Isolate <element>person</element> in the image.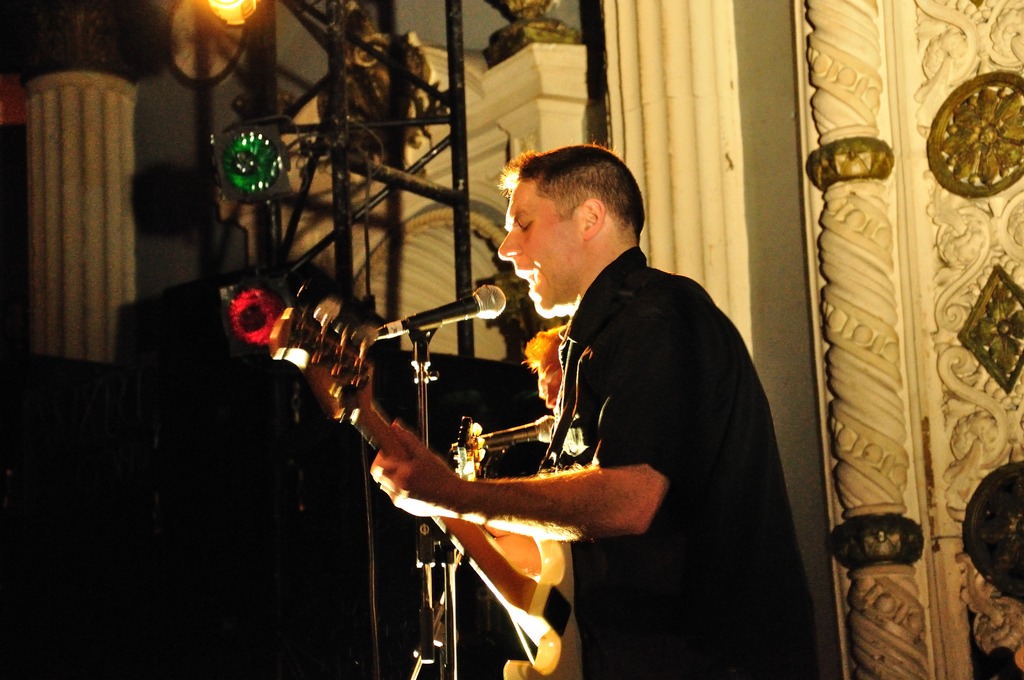
Isolated region: 366:142:823:679.
